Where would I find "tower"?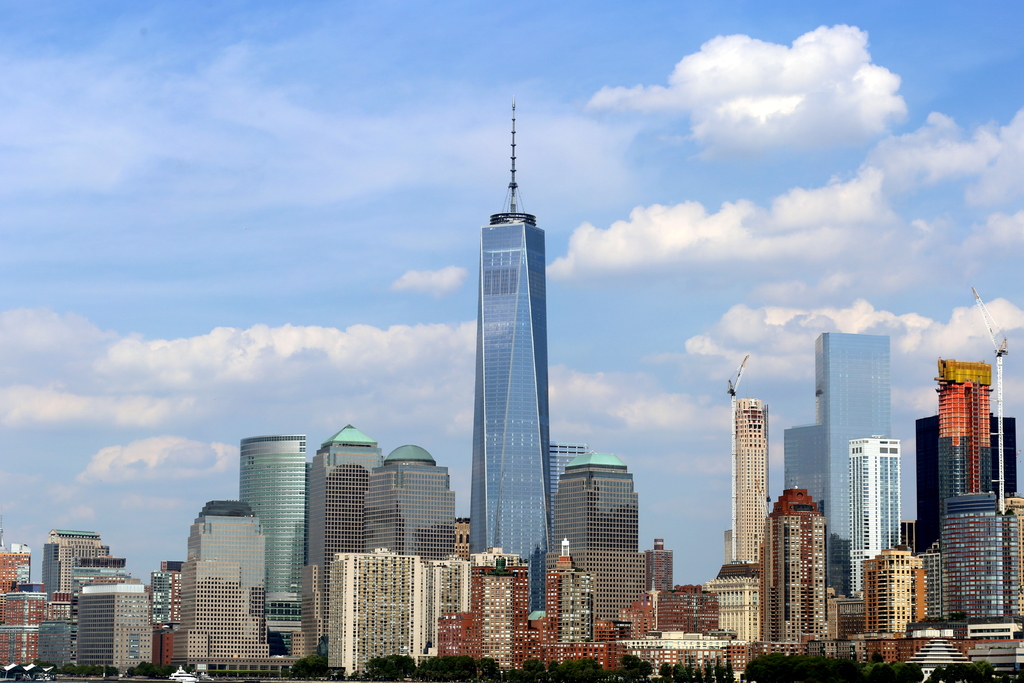
At (938,364,1002,553).
